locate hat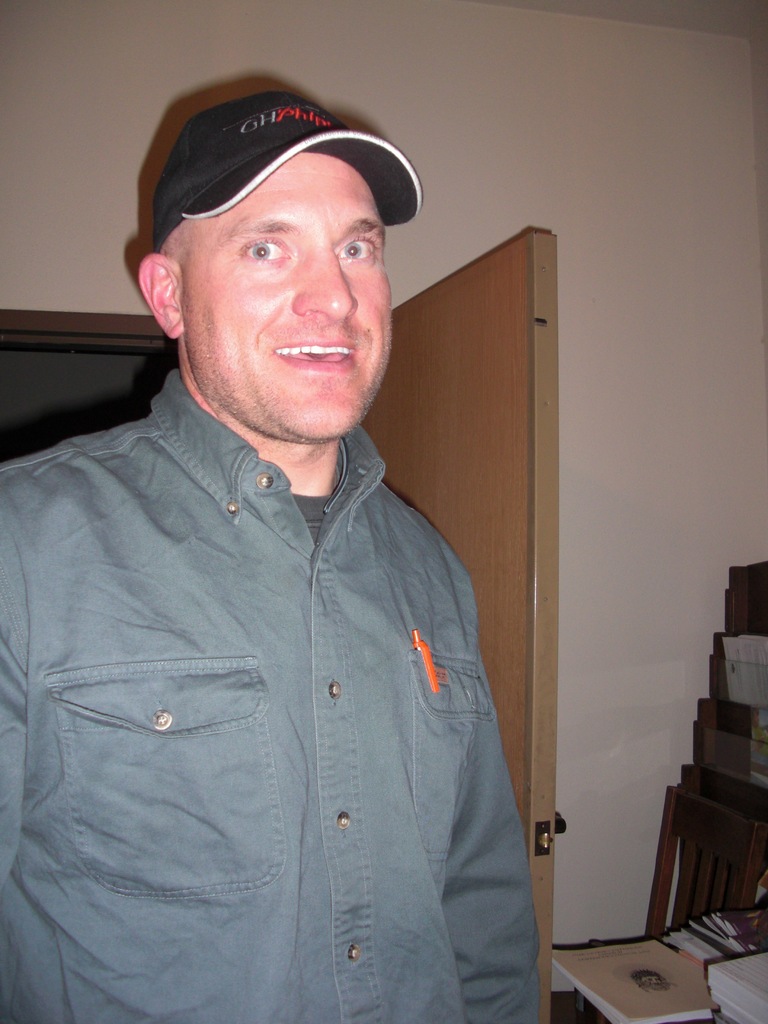
{"x1": 149, "y1": 88, "x2": 419, "y2": 251}
